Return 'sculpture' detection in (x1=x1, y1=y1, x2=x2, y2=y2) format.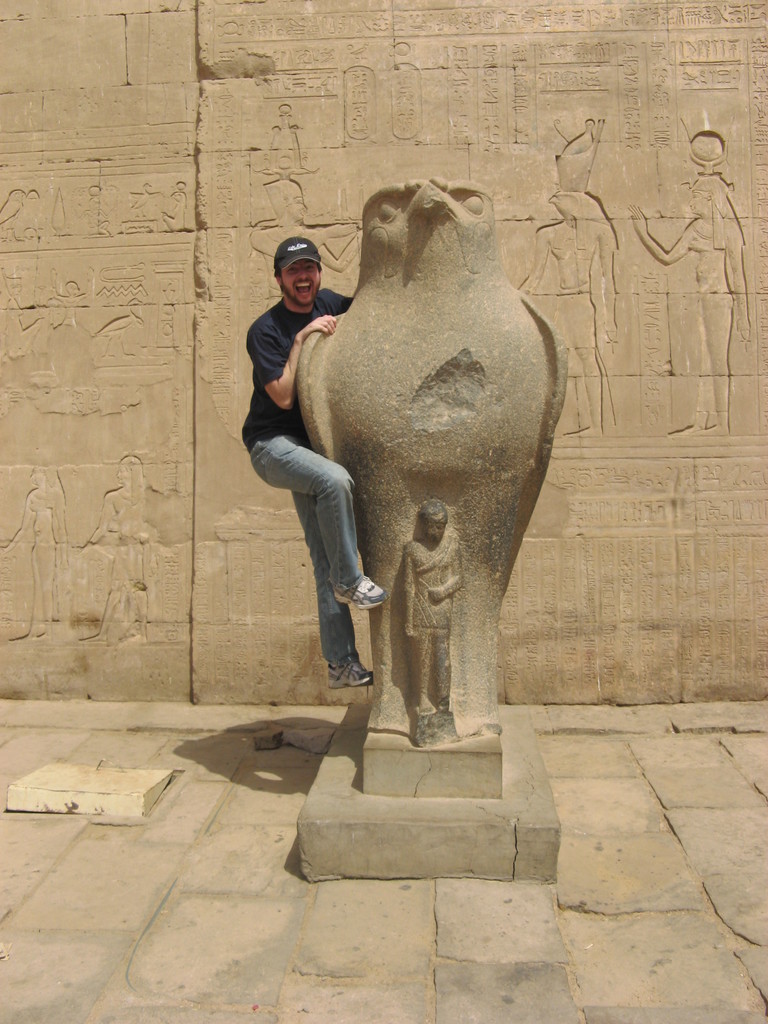
(x1=296, y1=154, x2=576, y2=746).
